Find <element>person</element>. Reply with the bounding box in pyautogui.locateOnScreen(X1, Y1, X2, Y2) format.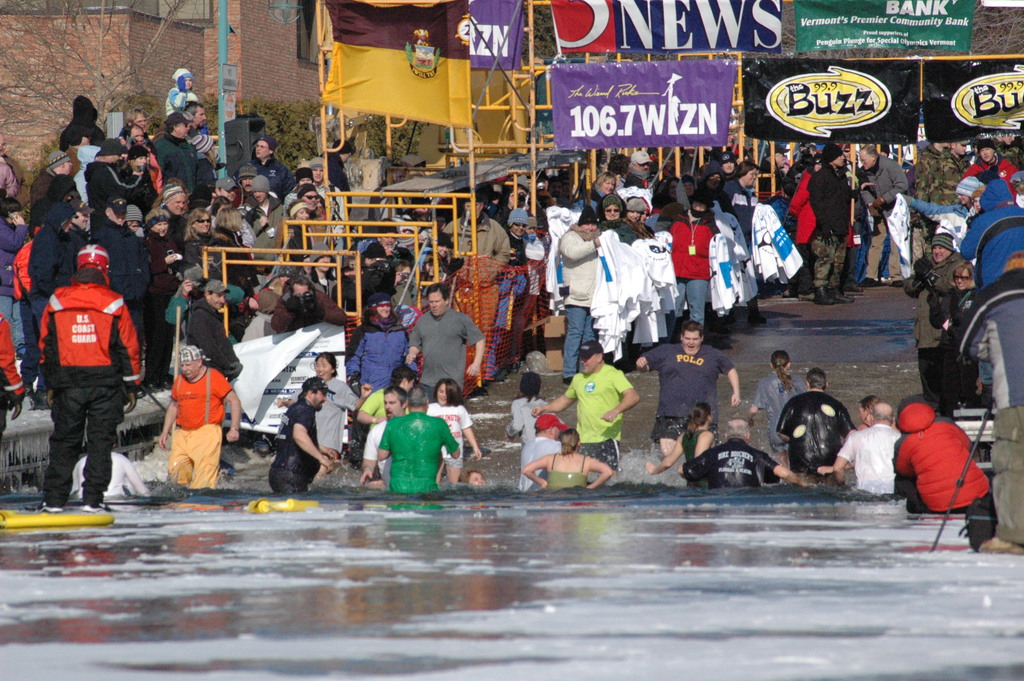
pyautogui.locateOnScreen(506, 206, 529, 375).
